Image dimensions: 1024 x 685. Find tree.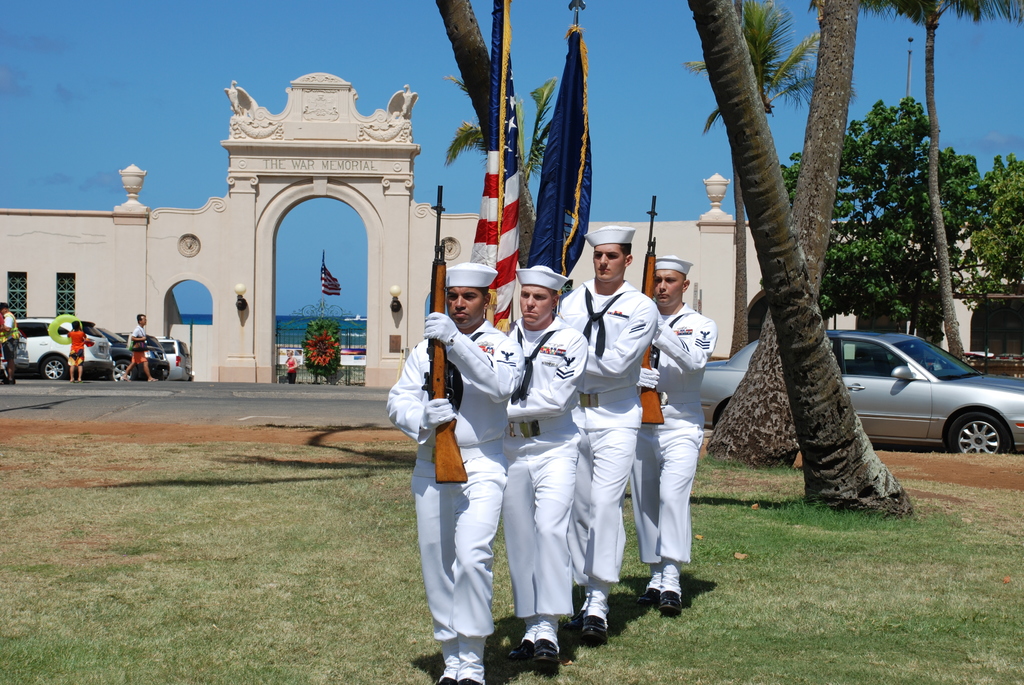
box=[414, 0, 557, 274].
